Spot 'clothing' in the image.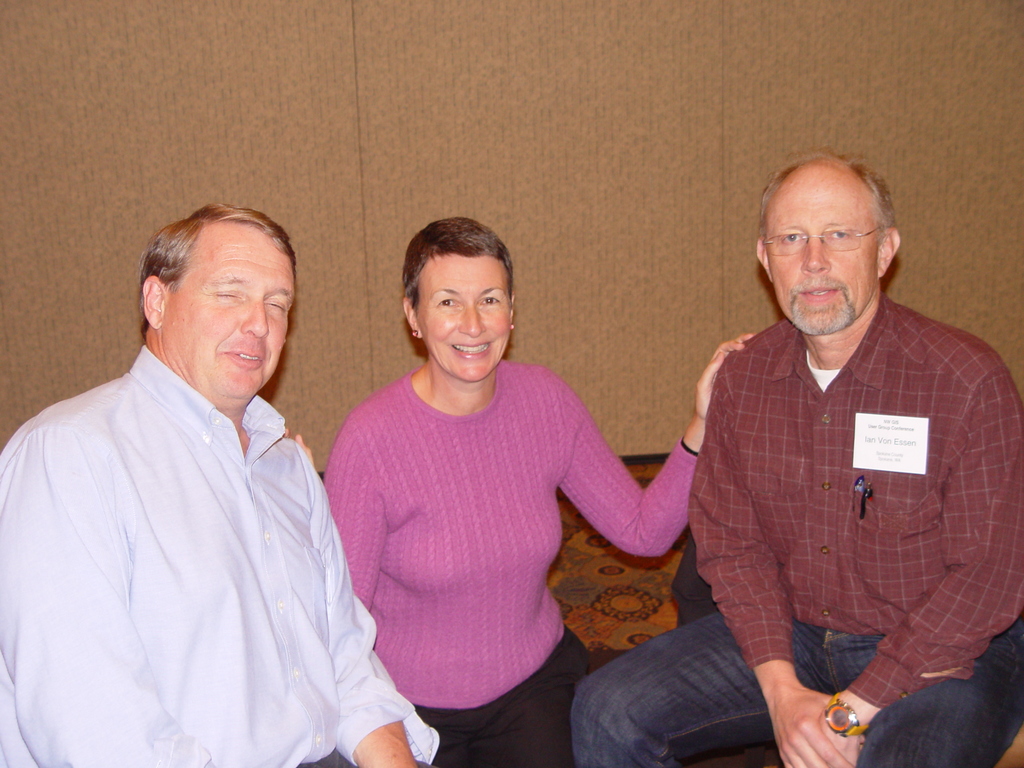
'clothing' found at bbox=[660, 265, 1018, 723].
